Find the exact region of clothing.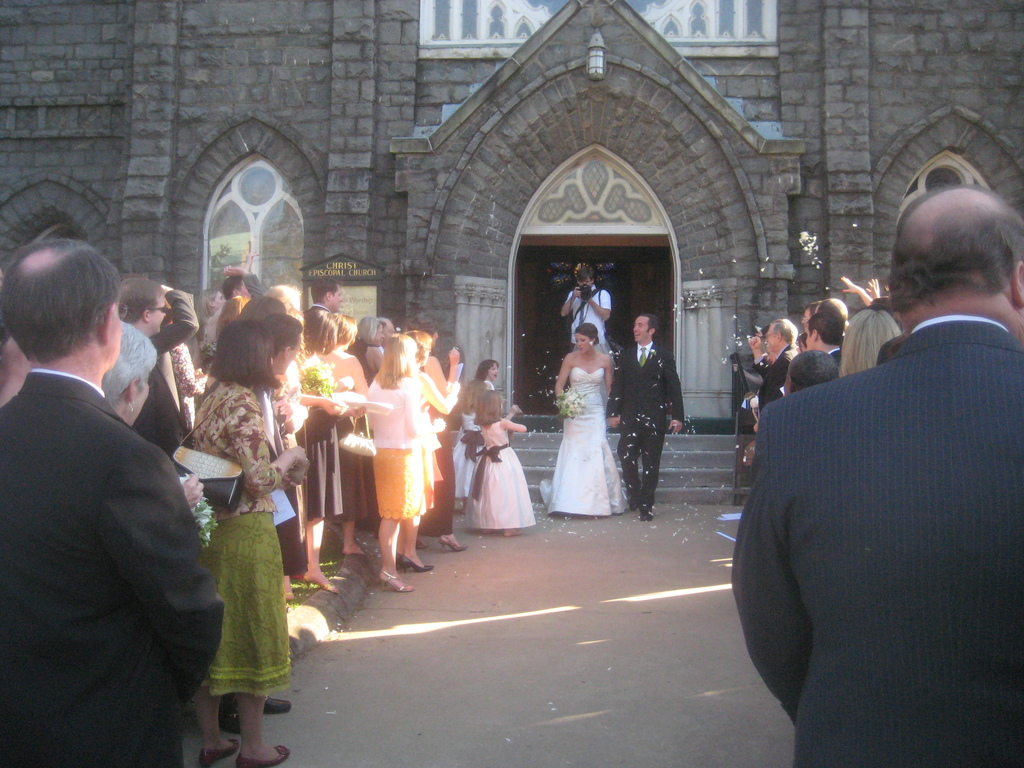
Exact region: left=8, top=302, right=207, bottom=760.
